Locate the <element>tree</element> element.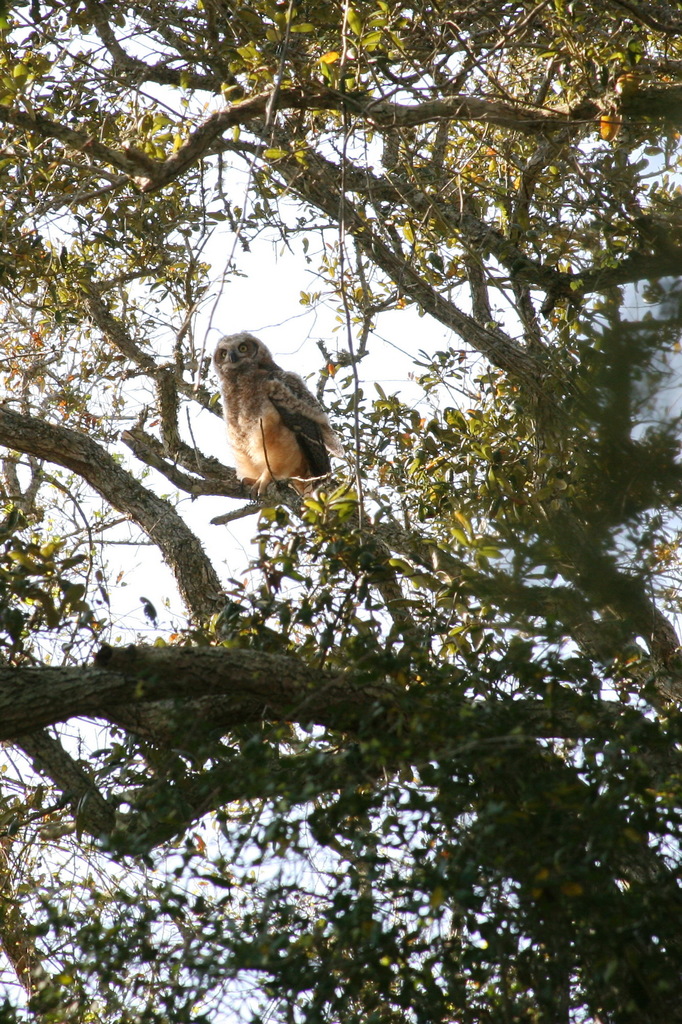
Element bbox: bbox=(0, 202, 681, 1023).
